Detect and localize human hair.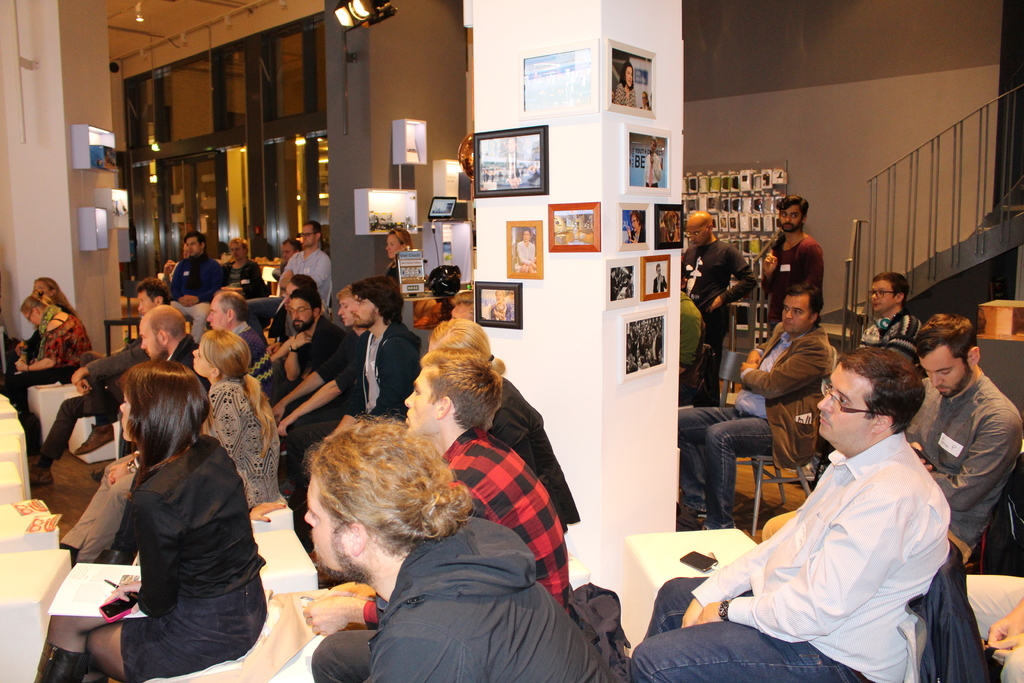
Localized at bbox(430, 315, 508, 378).
